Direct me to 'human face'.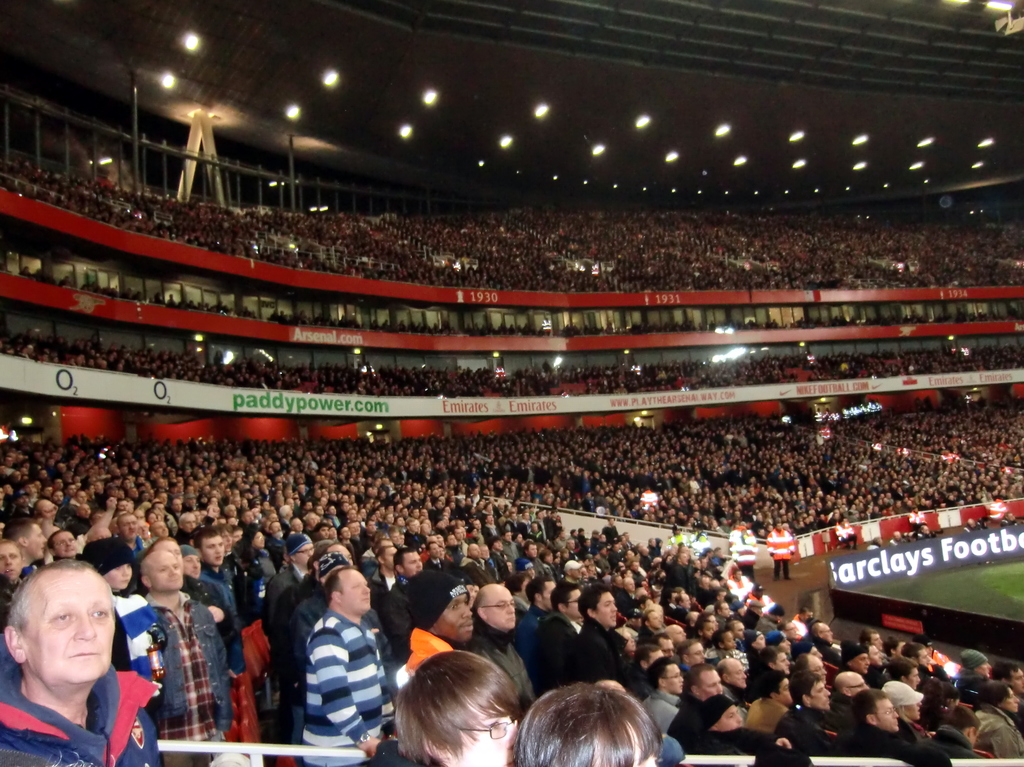
Direction: <region>462, 707, 522, 766</region>.
